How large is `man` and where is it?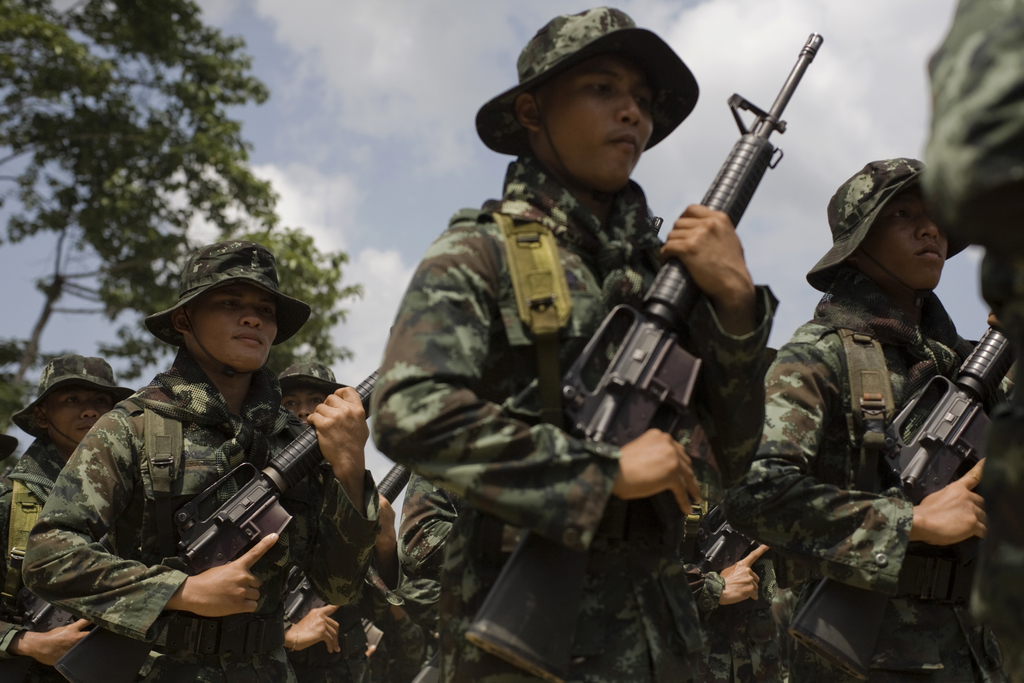
Bounding box: pyautogui.locateOnScreen(20, 242, 379, 682).
